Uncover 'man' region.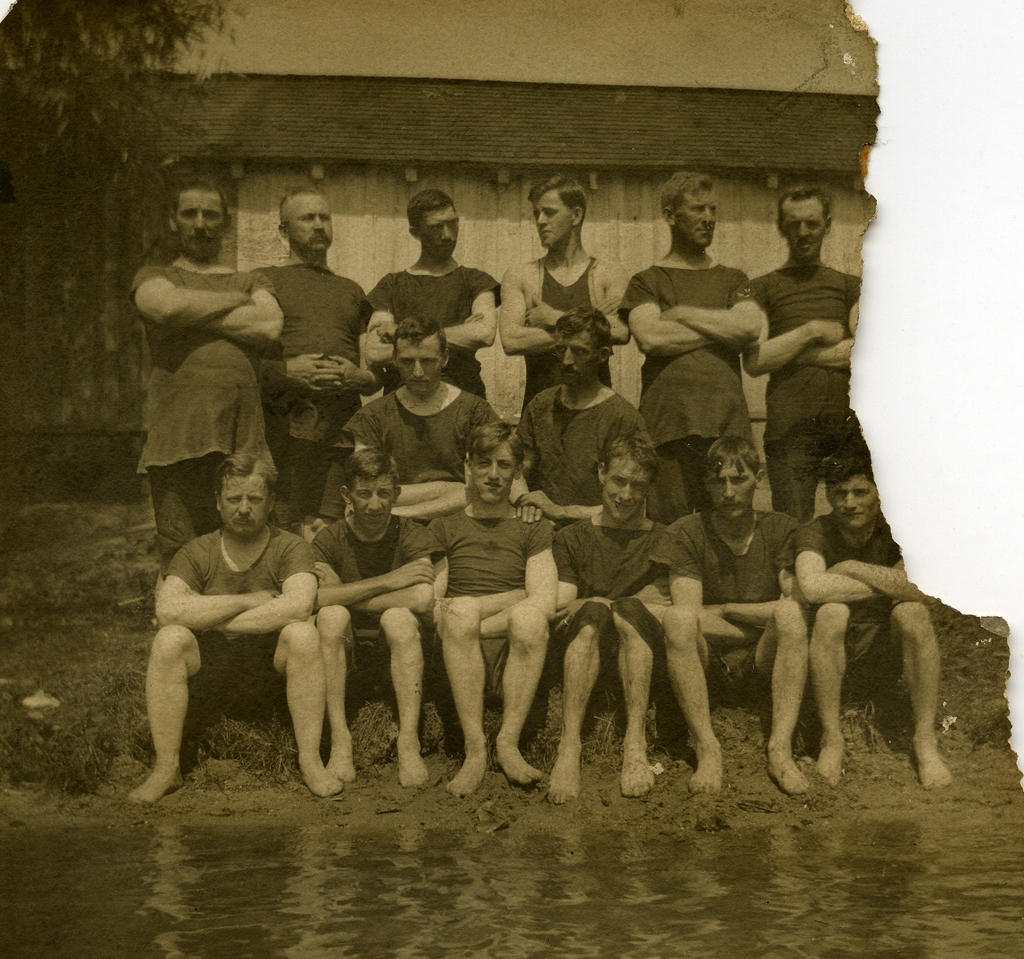
Uncovered: BBox(547, 430, 672, 788).
